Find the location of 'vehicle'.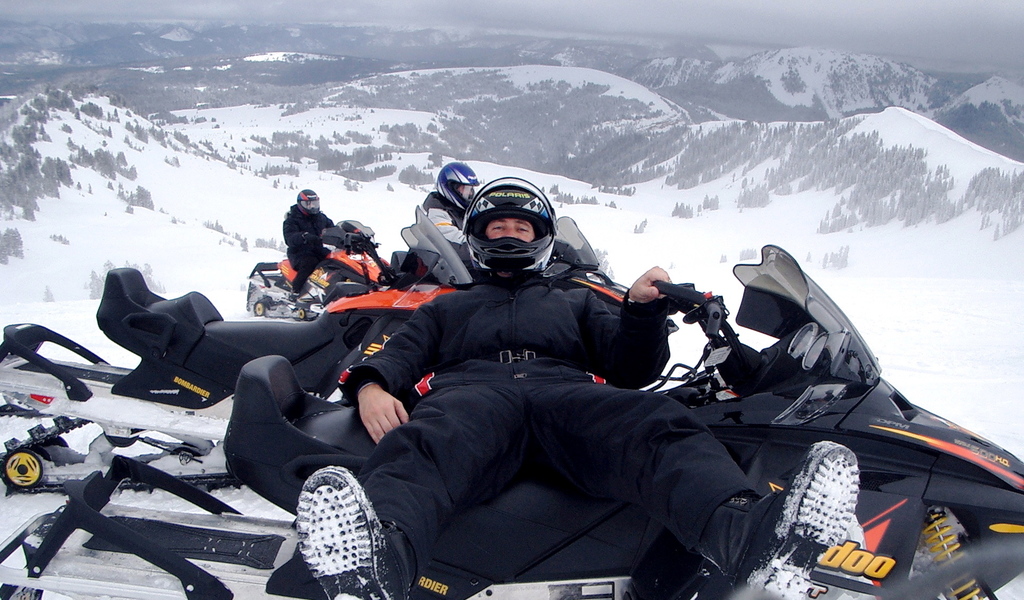
Location: box(0, 241, 1023, 599).
